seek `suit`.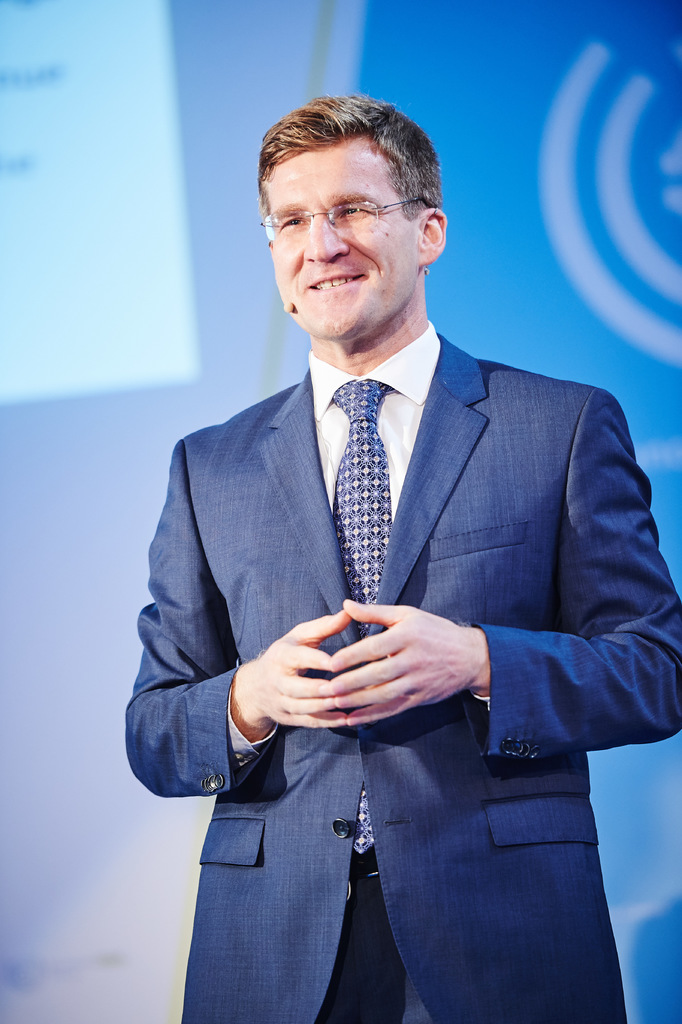
{"left": 130, "top": 193, "right": 681, "bottom": 1017}.
